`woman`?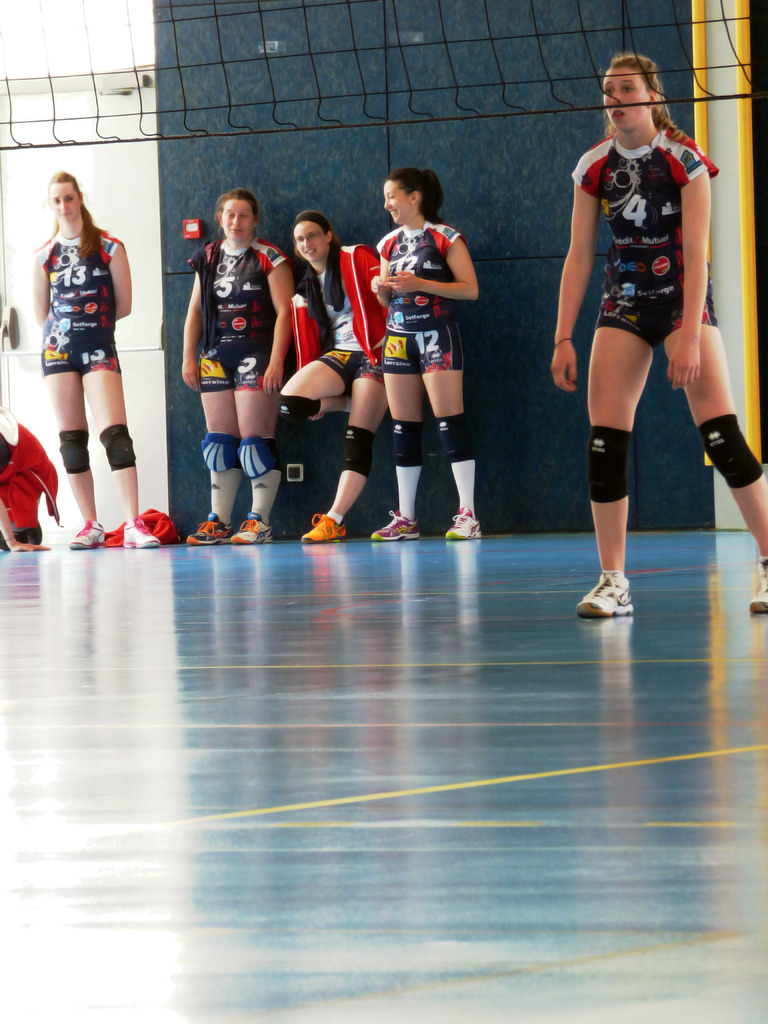
(180,189,296,544)
